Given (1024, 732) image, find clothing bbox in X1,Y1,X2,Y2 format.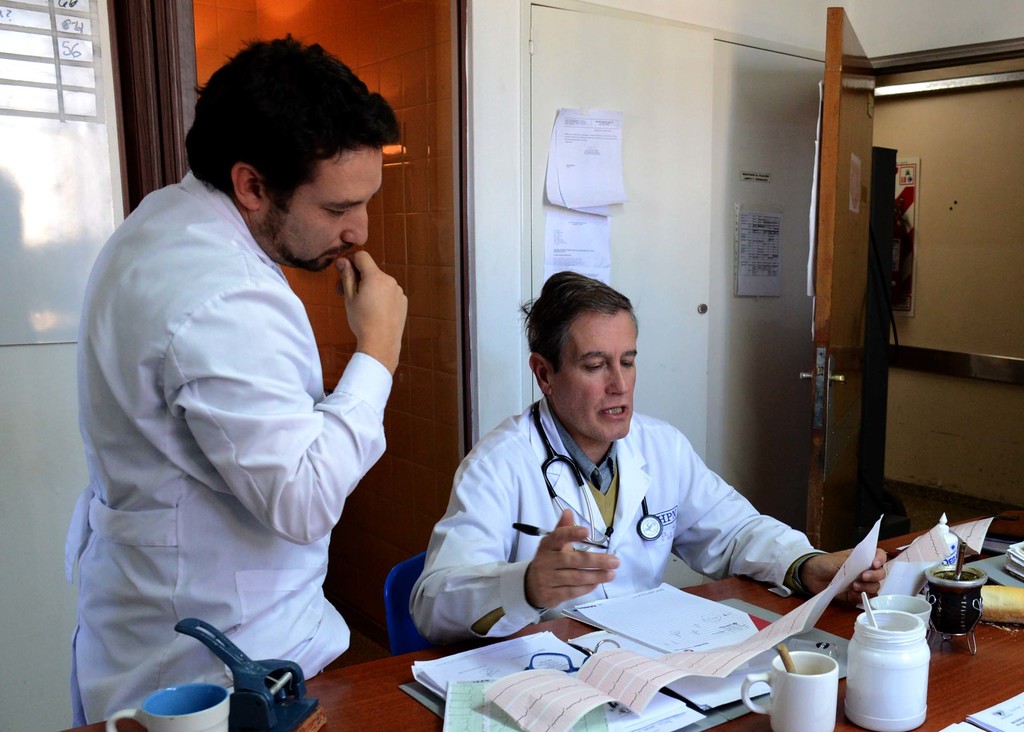
63,163,396,728.
